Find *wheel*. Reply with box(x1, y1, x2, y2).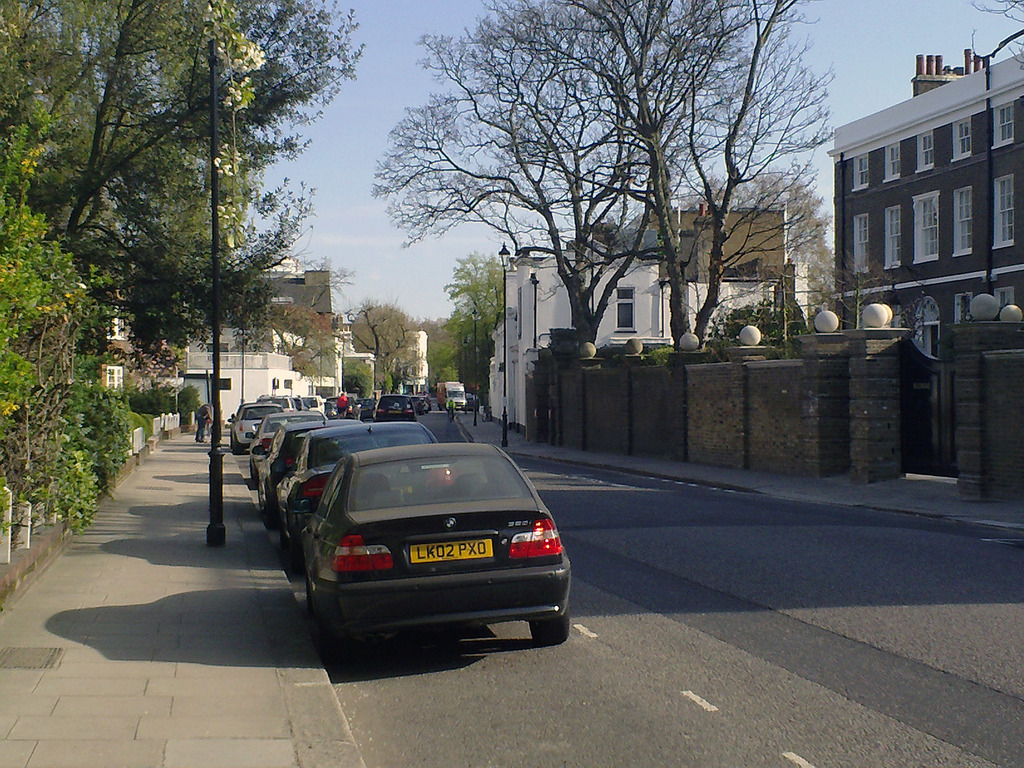
box(280, 528, 289, 547).
